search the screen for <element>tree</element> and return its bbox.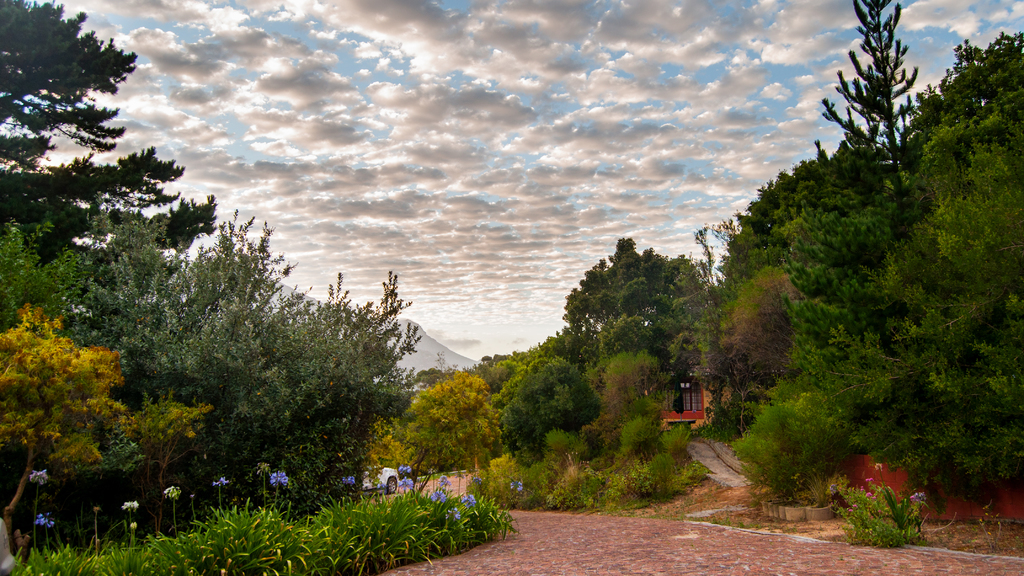
Found: Rect(0, 0, 209, 264).
